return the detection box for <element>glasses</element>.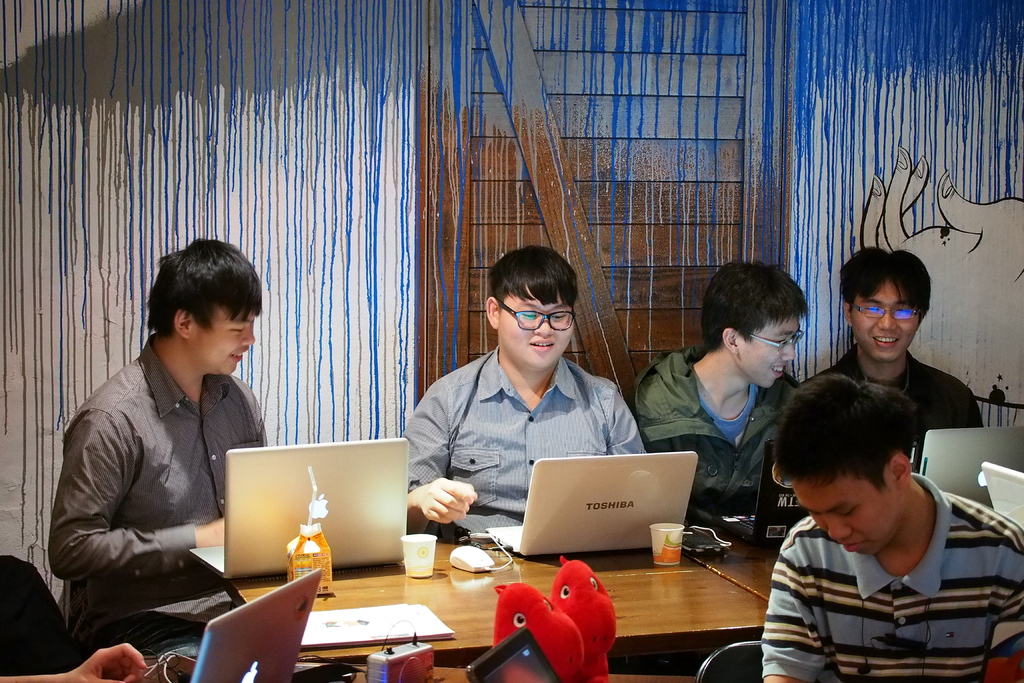
bbox(851, 300, 919, 323).
